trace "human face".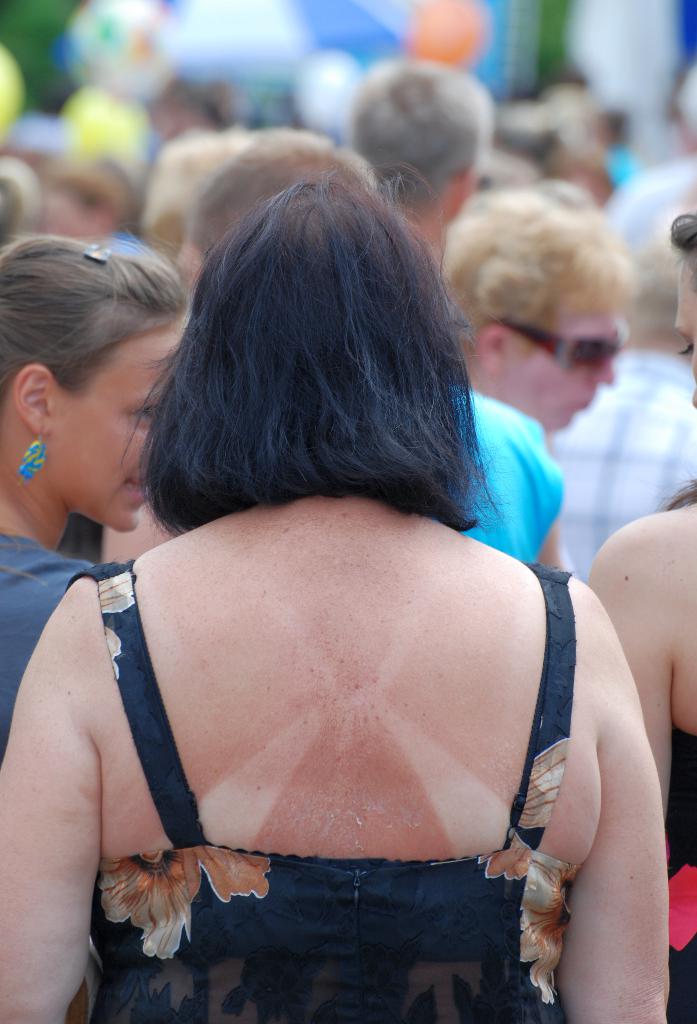
Traced to region(668, 257, 696, 421).
